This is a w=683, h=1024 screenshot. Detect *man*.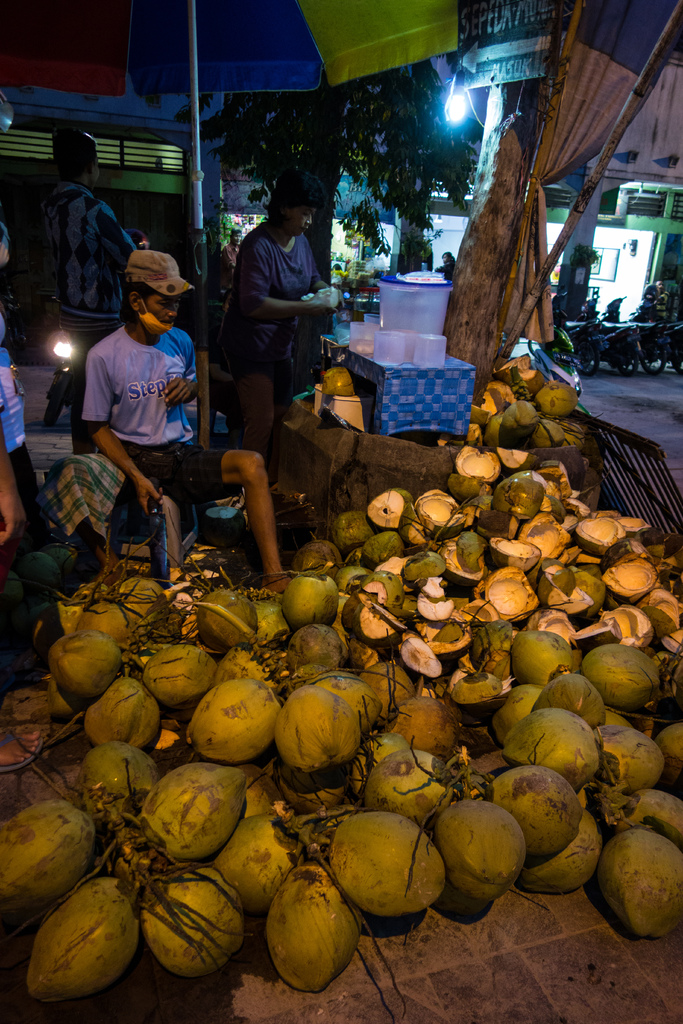
box=[657, 280, 667, 319].
